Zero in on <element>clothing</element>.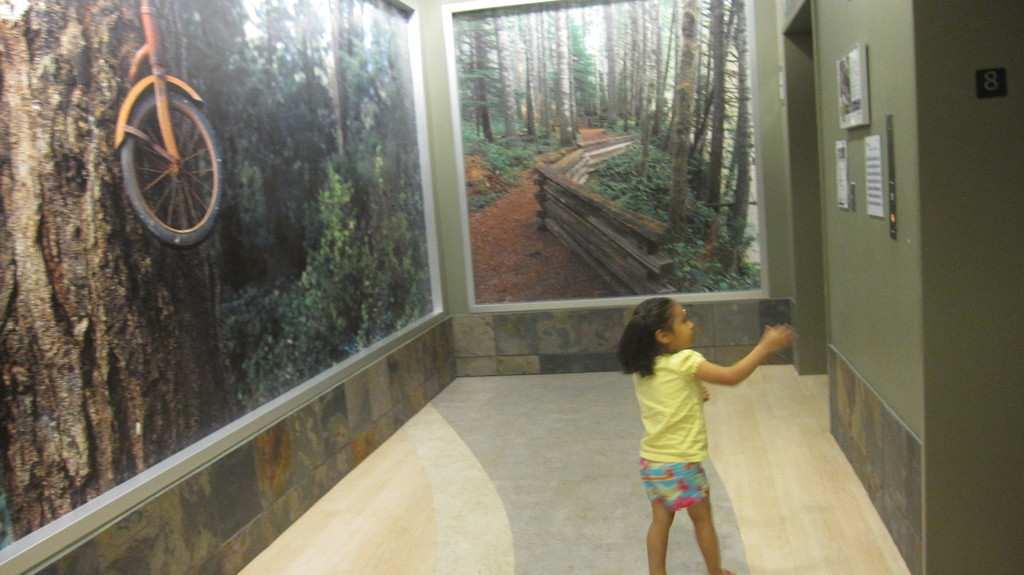
Zeroed in: 636/350/705/514.
